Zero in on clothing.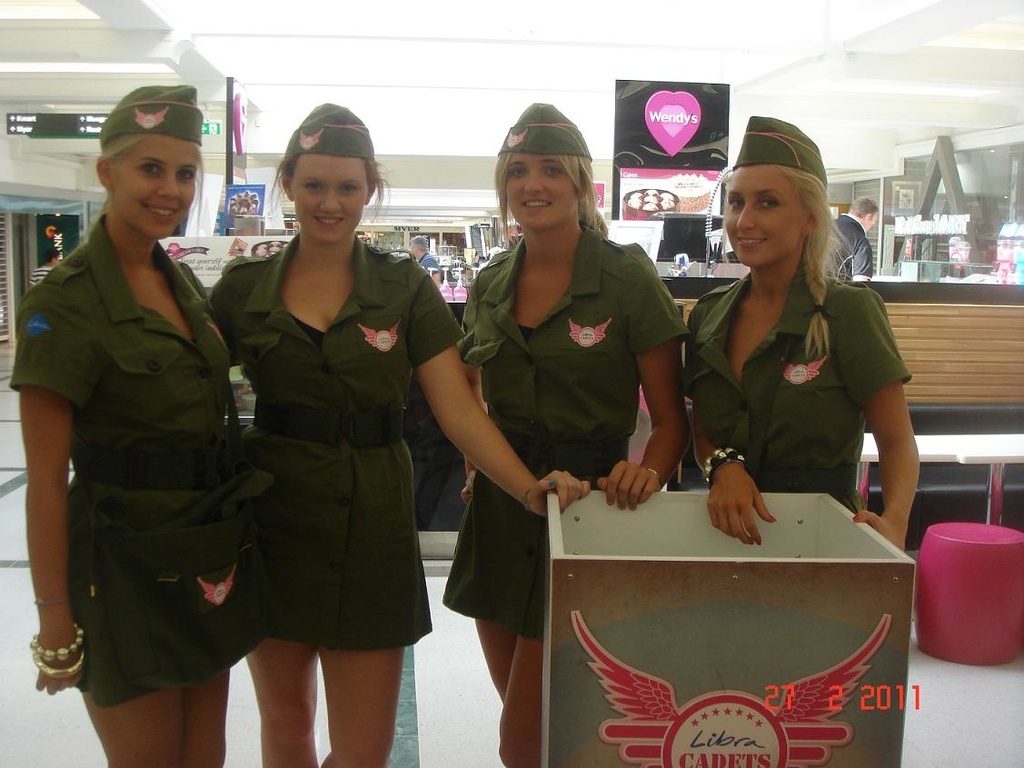
Zeroed in: box(828, 215, 873, 275).
